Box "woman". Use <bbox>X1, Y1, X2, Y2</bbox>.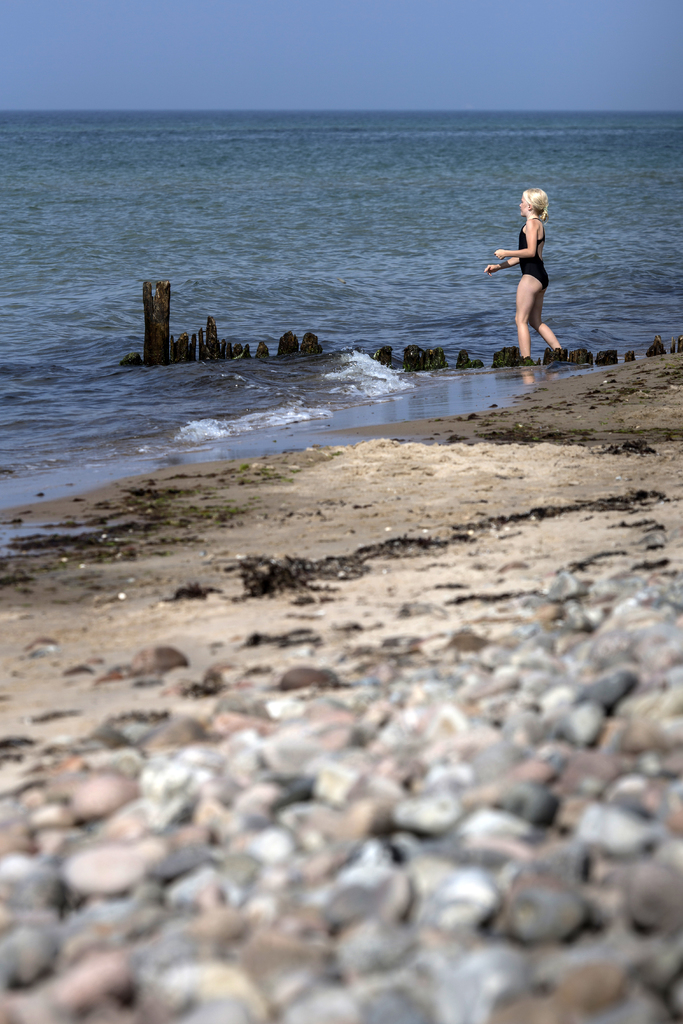
<bbox>475, 189, 570, 369</bbox>.
